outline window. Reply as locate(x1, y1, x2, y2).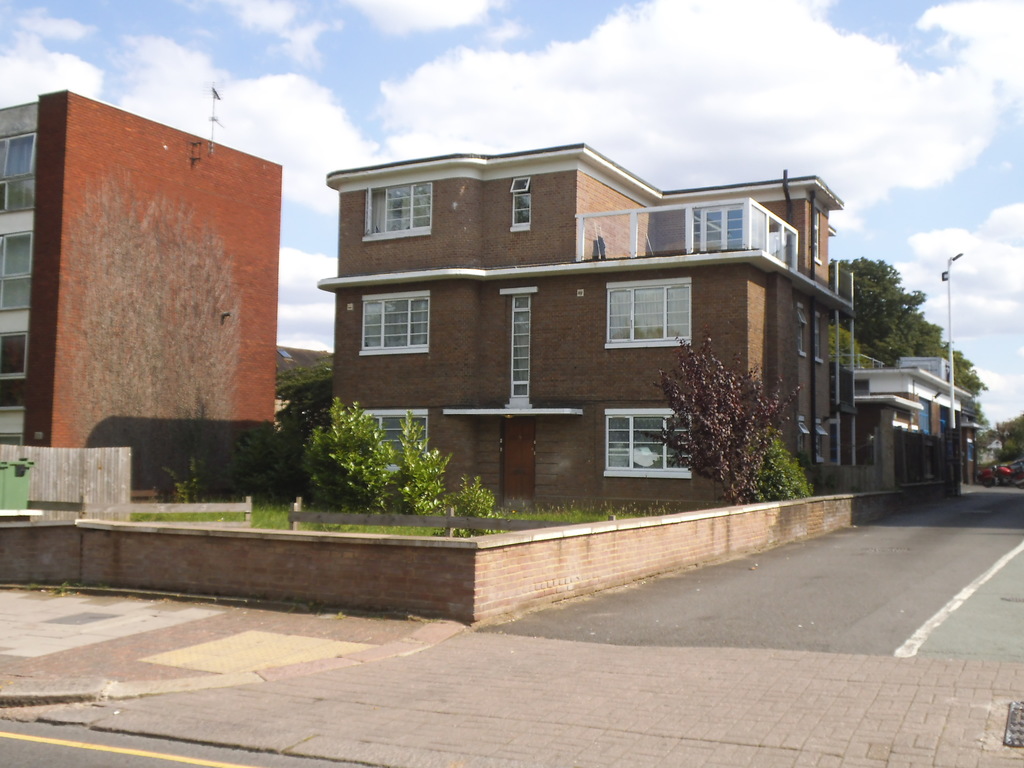
locate(359, 291, 428, 353).
